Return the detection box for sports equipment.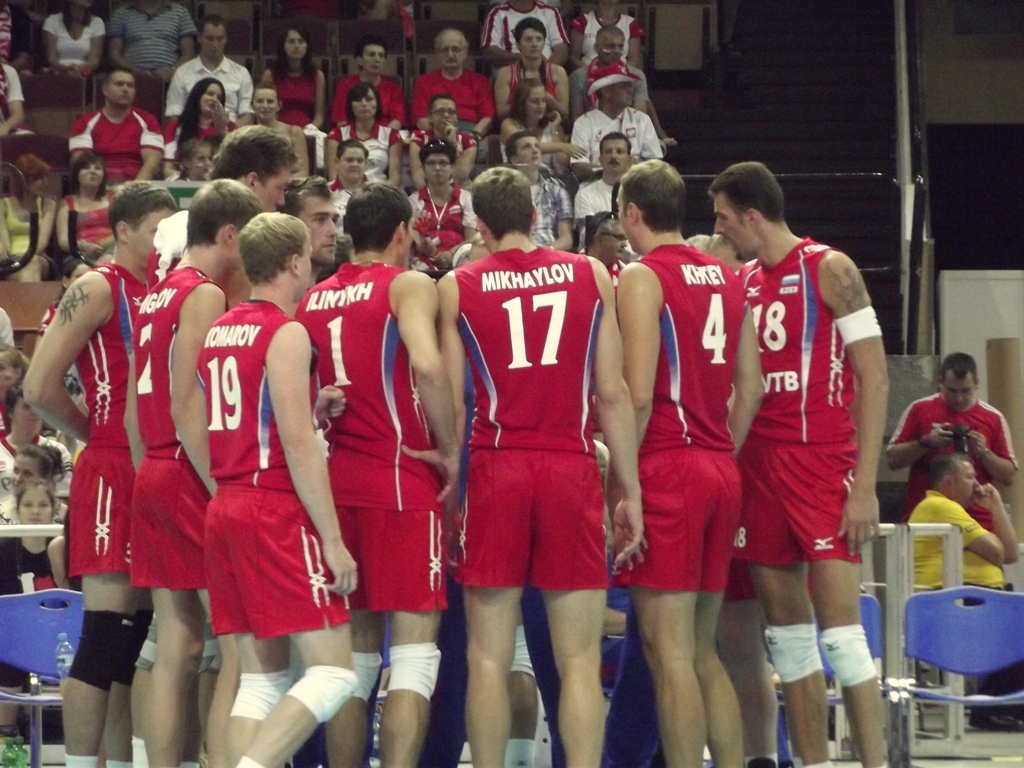
Rect(384, 644, 442, 700).
